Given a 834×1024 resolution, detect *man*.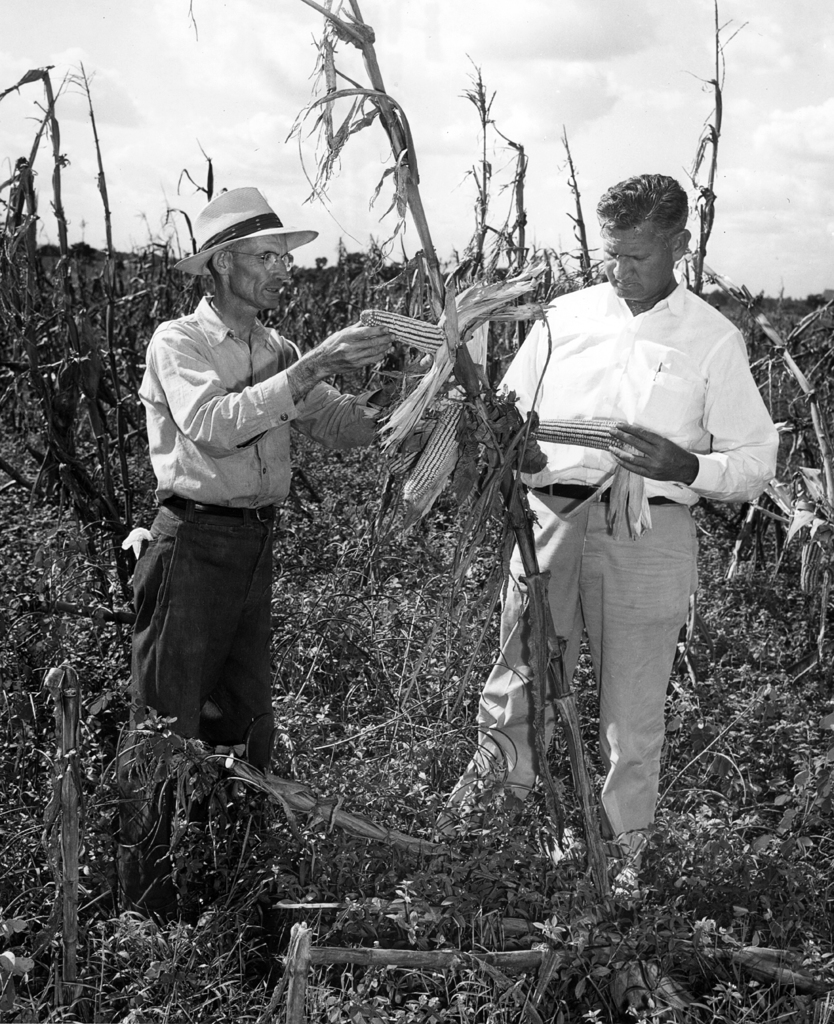
bbox=[118, 183, 430, 863].
